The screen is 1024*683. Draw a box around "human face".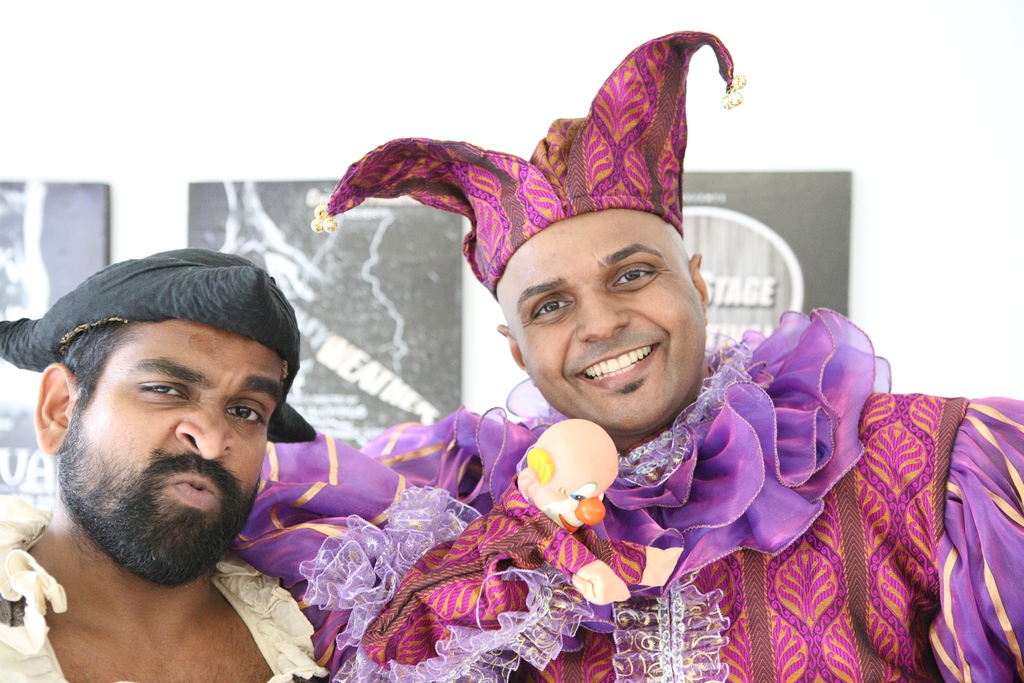
bbox=(495, 211, 699, 432).
